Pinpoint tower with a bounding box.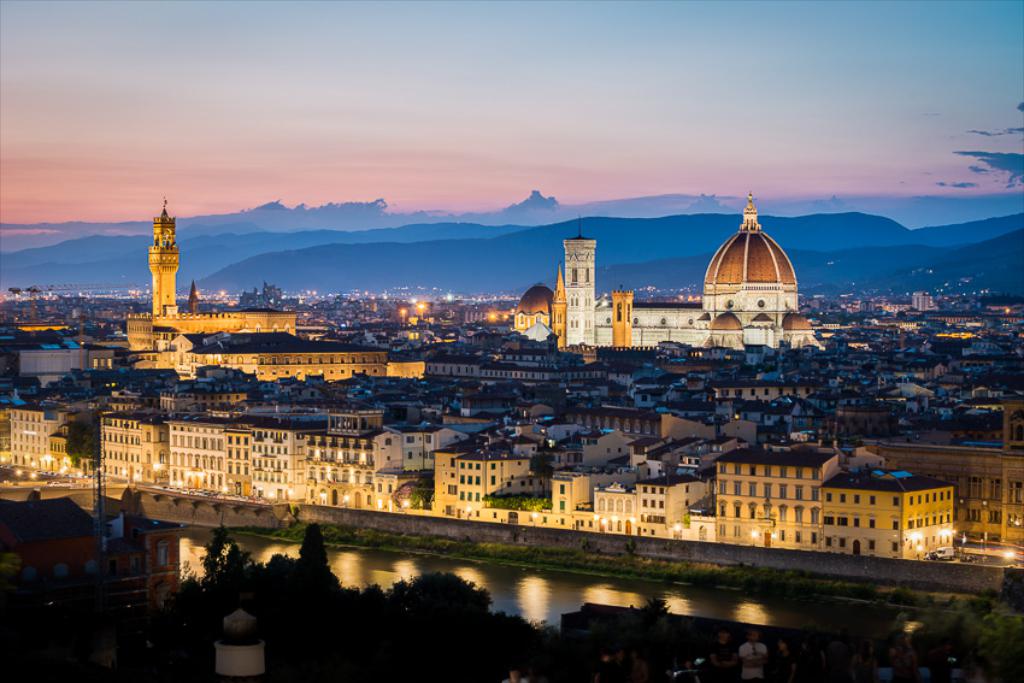
{"x1": 148, "y1": 205, "x2": 181, "y2": 323}.
